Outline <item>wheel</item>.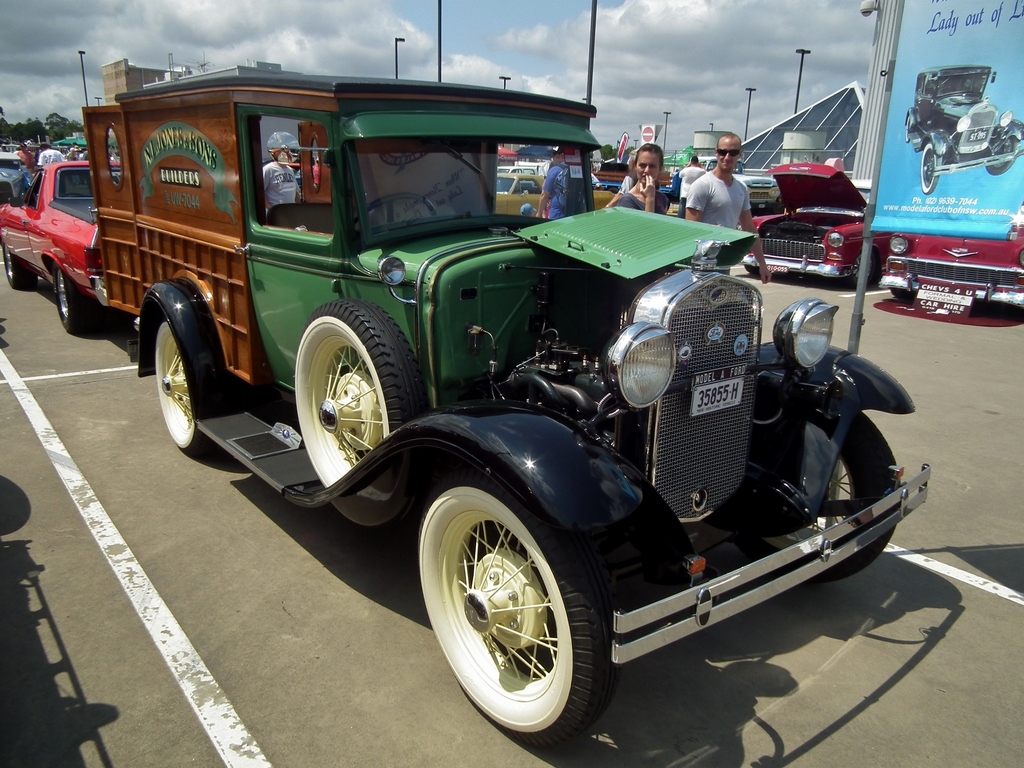
Outline: 424 482 599 730.
